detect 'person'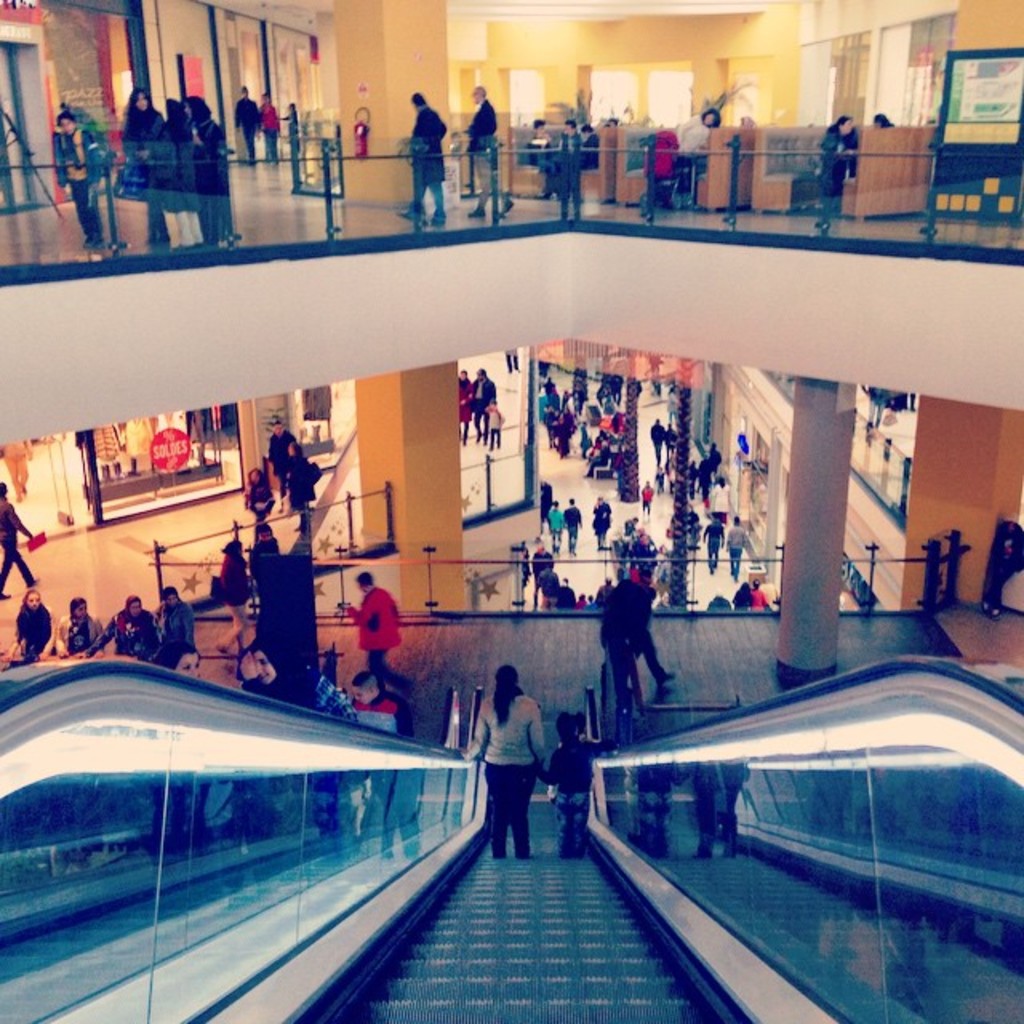
542:117:581:216
